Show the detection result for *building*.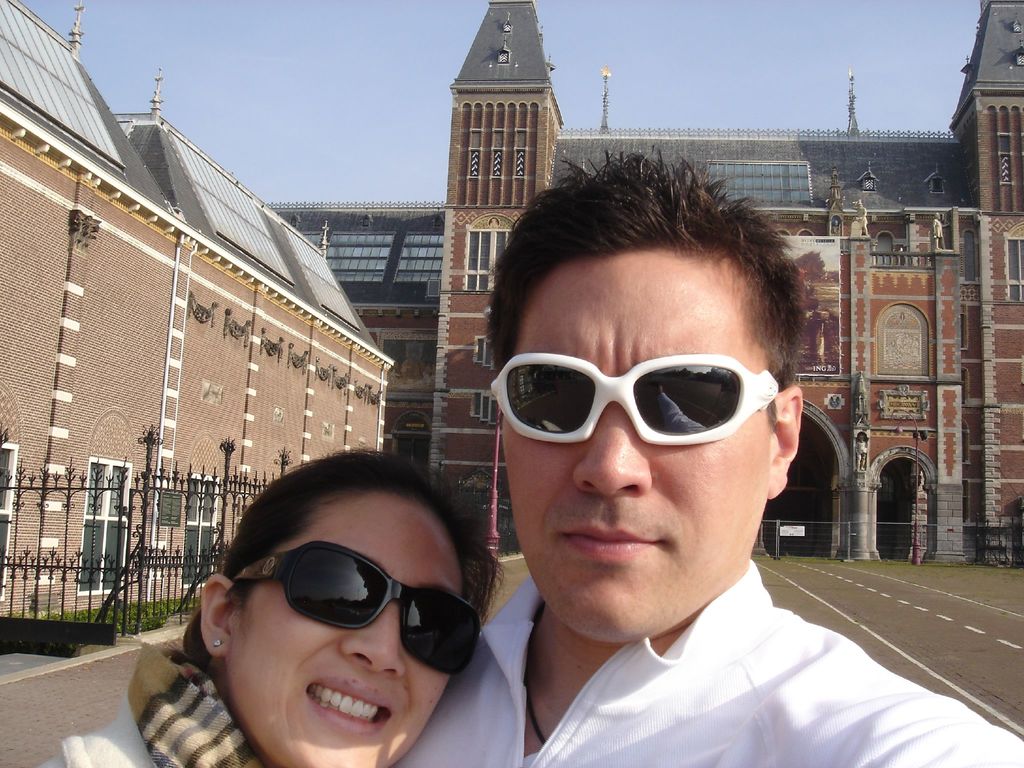
box(275, 207, 447, 466).
